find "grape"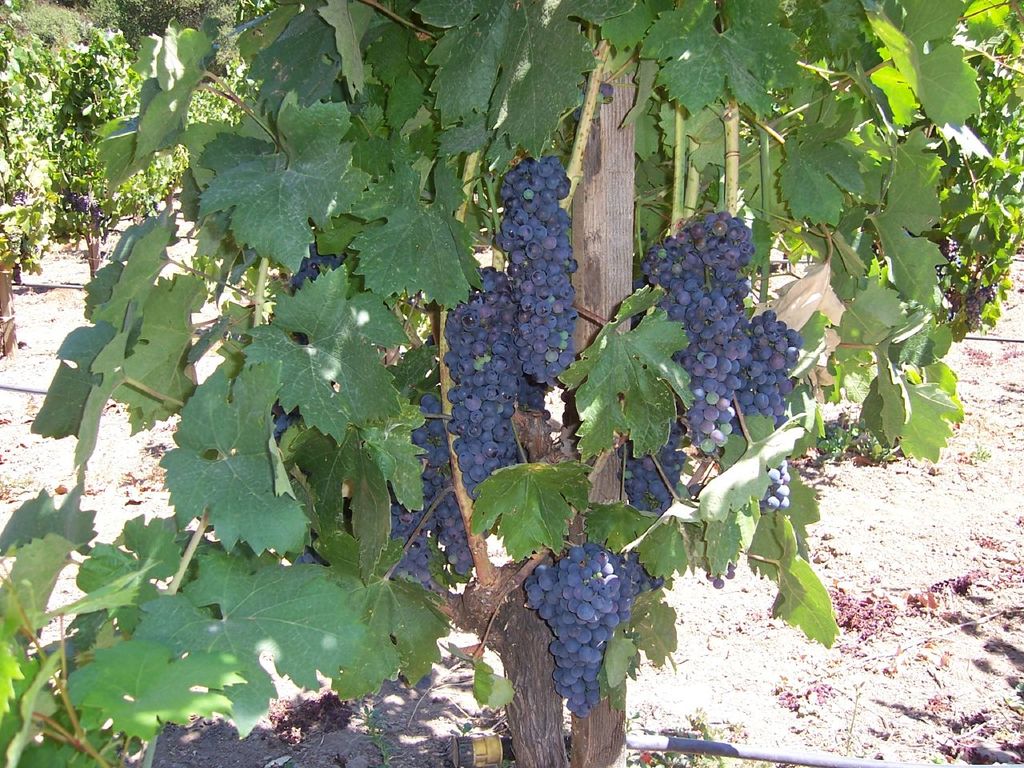
bbox=(706, 572, 714, 580)
